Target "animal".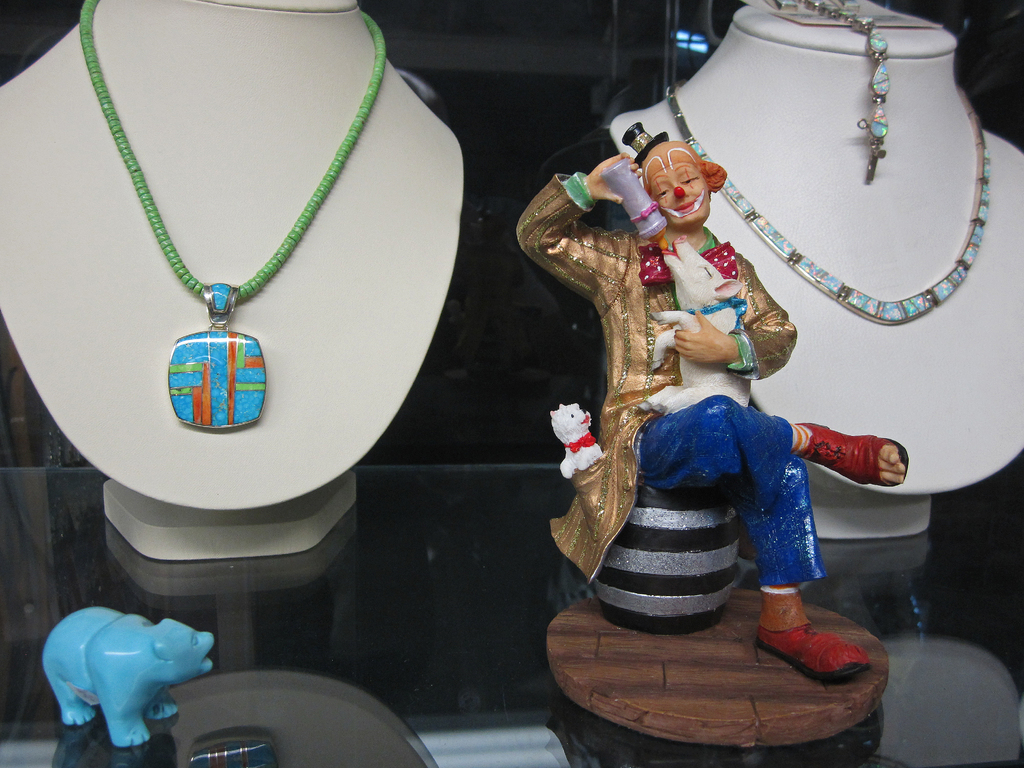
Target region: bbox=(637, 236, 748, 417).
